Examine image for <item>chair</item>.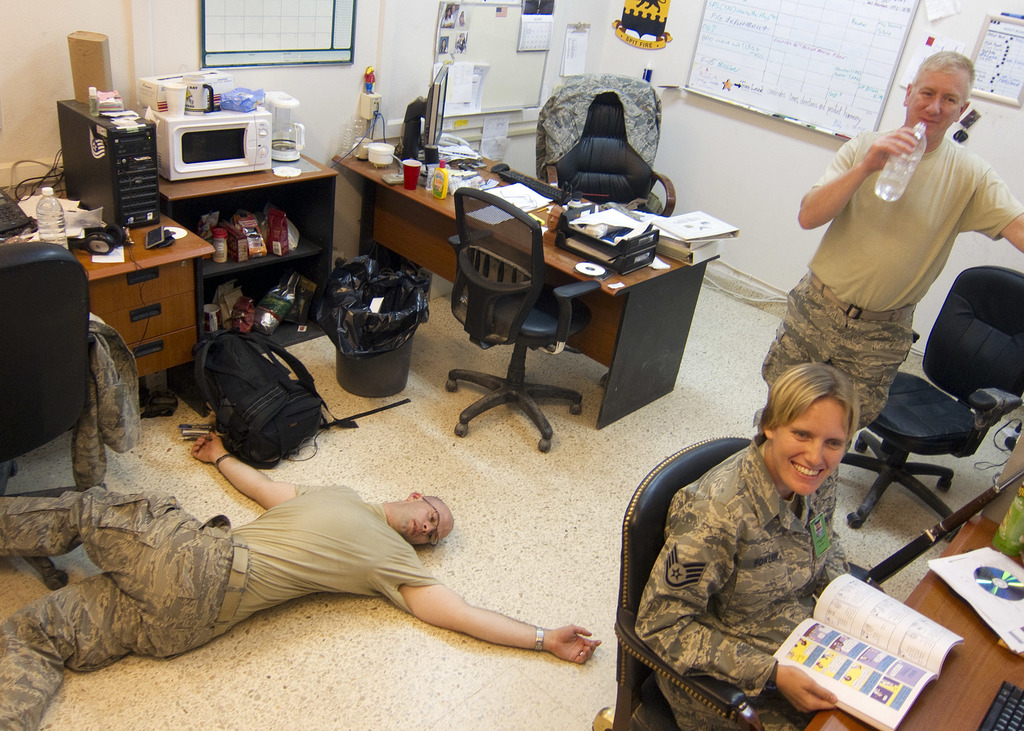
Examination result: Rect(868, 326, 1011, 556).
